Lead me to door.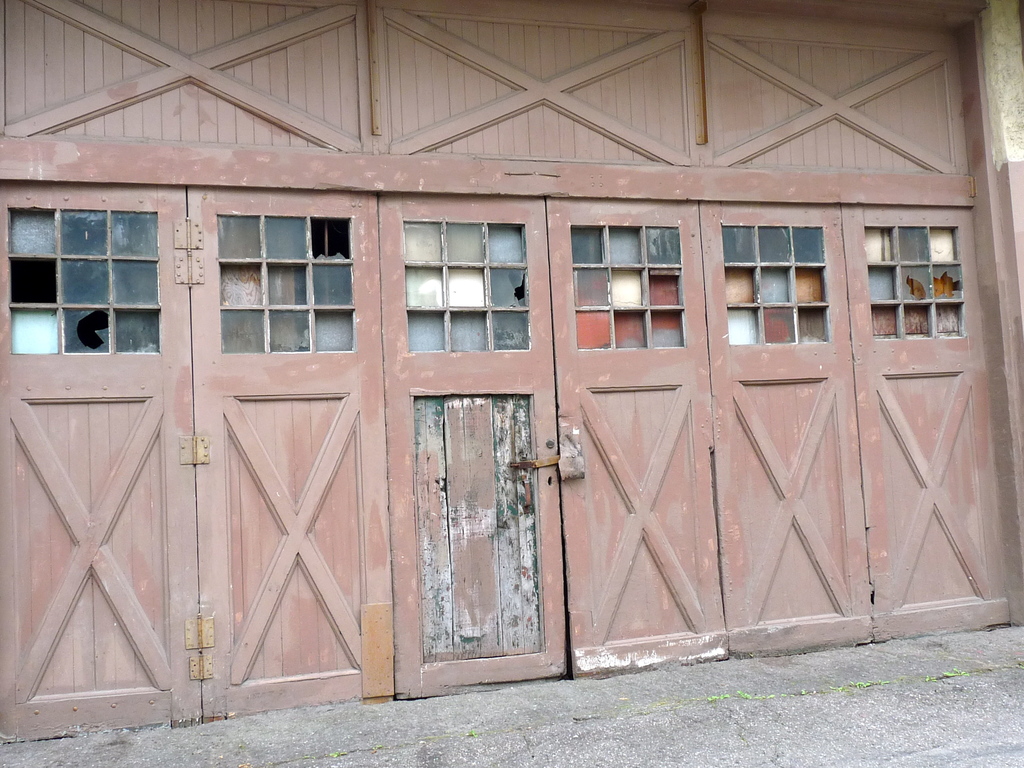
Lead to x1=541, y1=193, x2=733, y2=659.
